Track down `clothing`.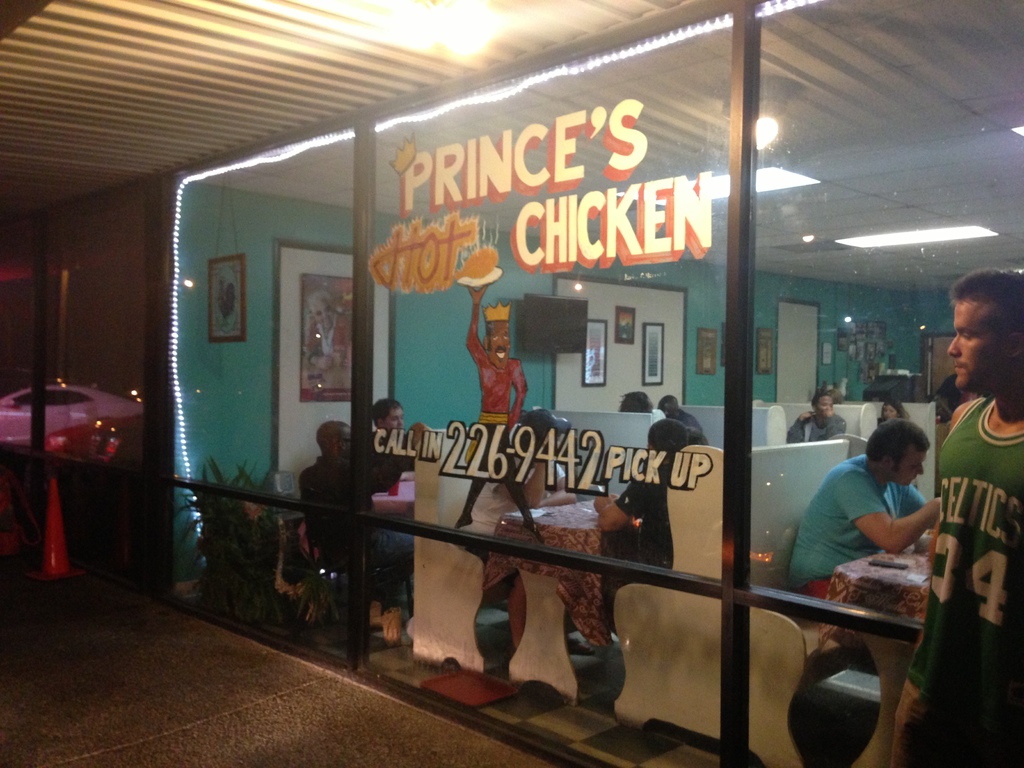
Tracked to region(620, 468, 680, 586).
